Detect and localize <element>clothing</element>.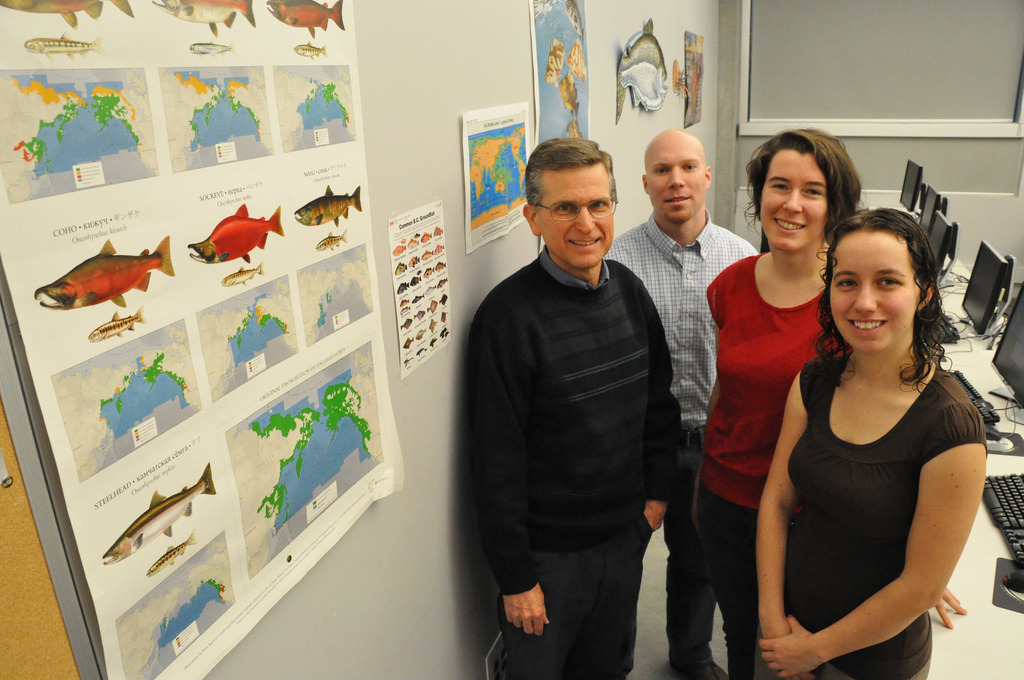
Localized at 780:368:992:679.
